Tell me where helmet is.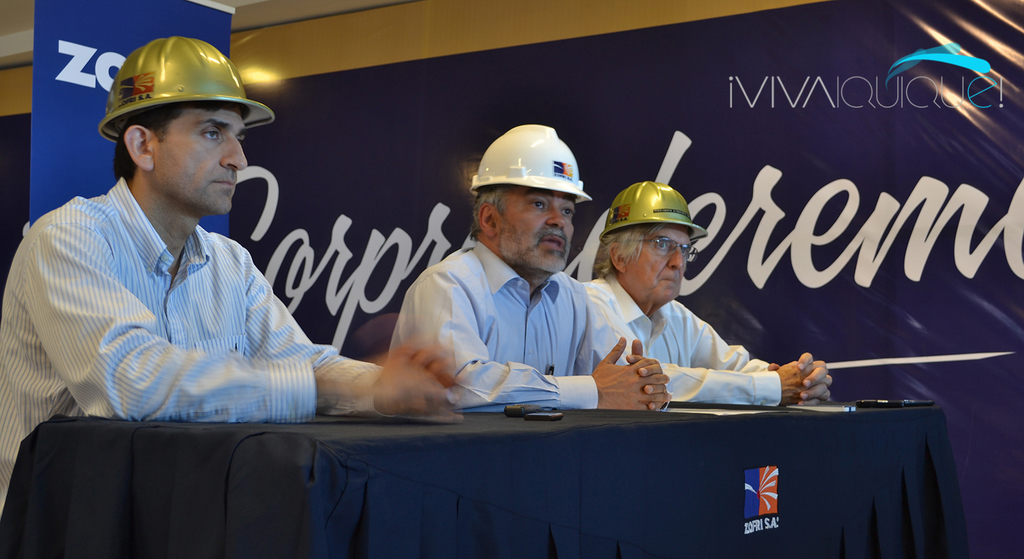
helmet is at x1=600, y1=178, x2=708, y2=238.
